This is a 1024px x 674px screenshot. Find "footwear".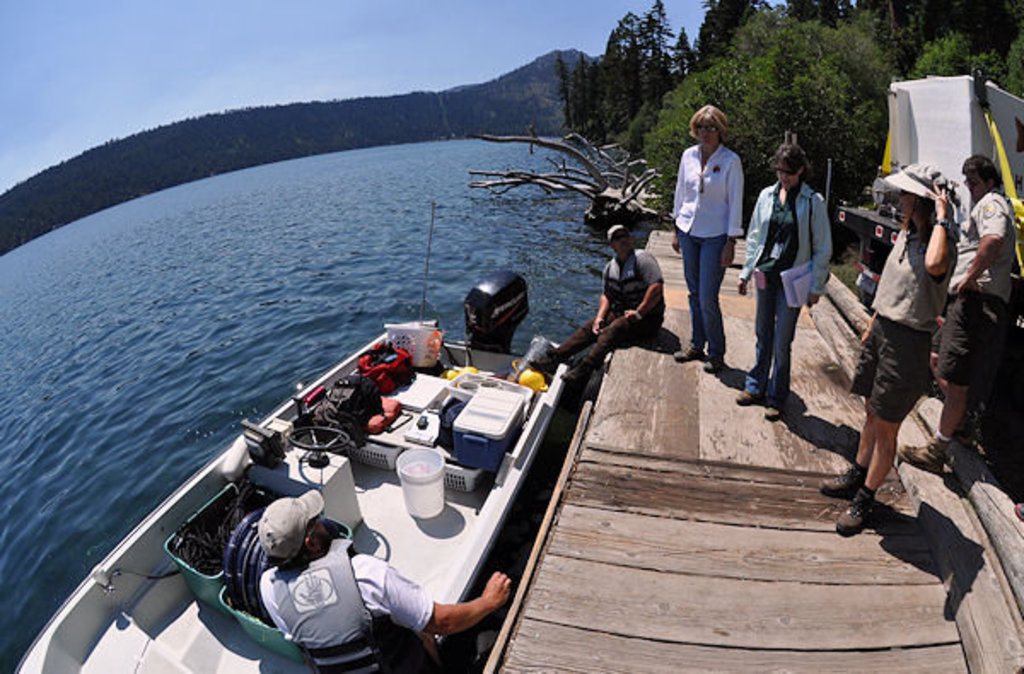
Bounding box: {"x1": 761, "y1": 394, "x2": 788, "y2": 421}.
